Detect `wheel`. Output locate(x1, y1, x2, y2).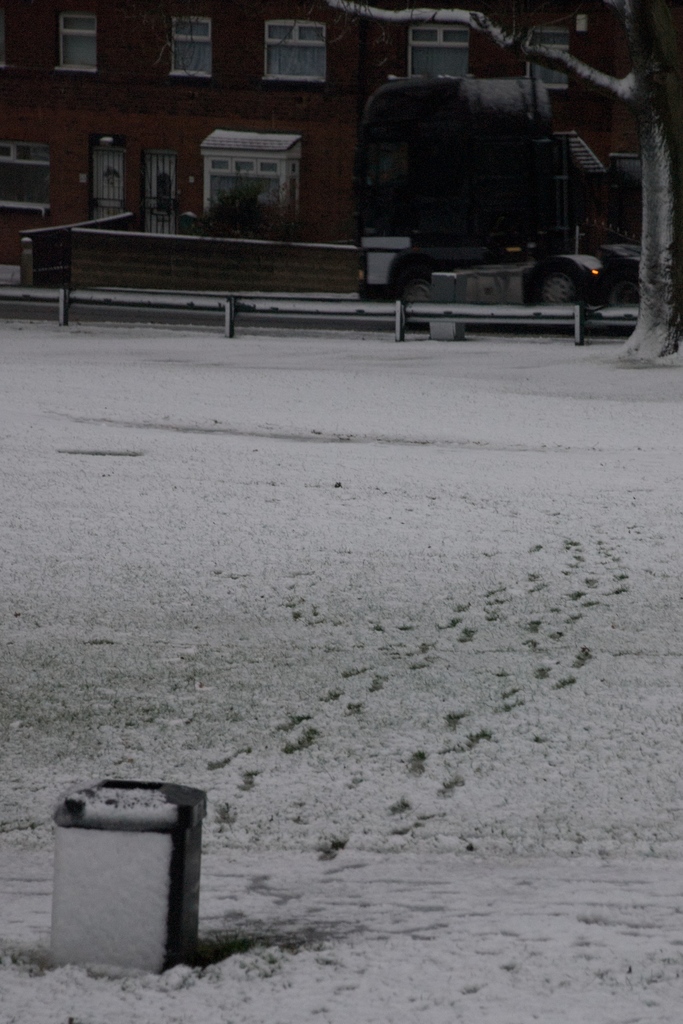
locate(394, 267, 430, 330).
